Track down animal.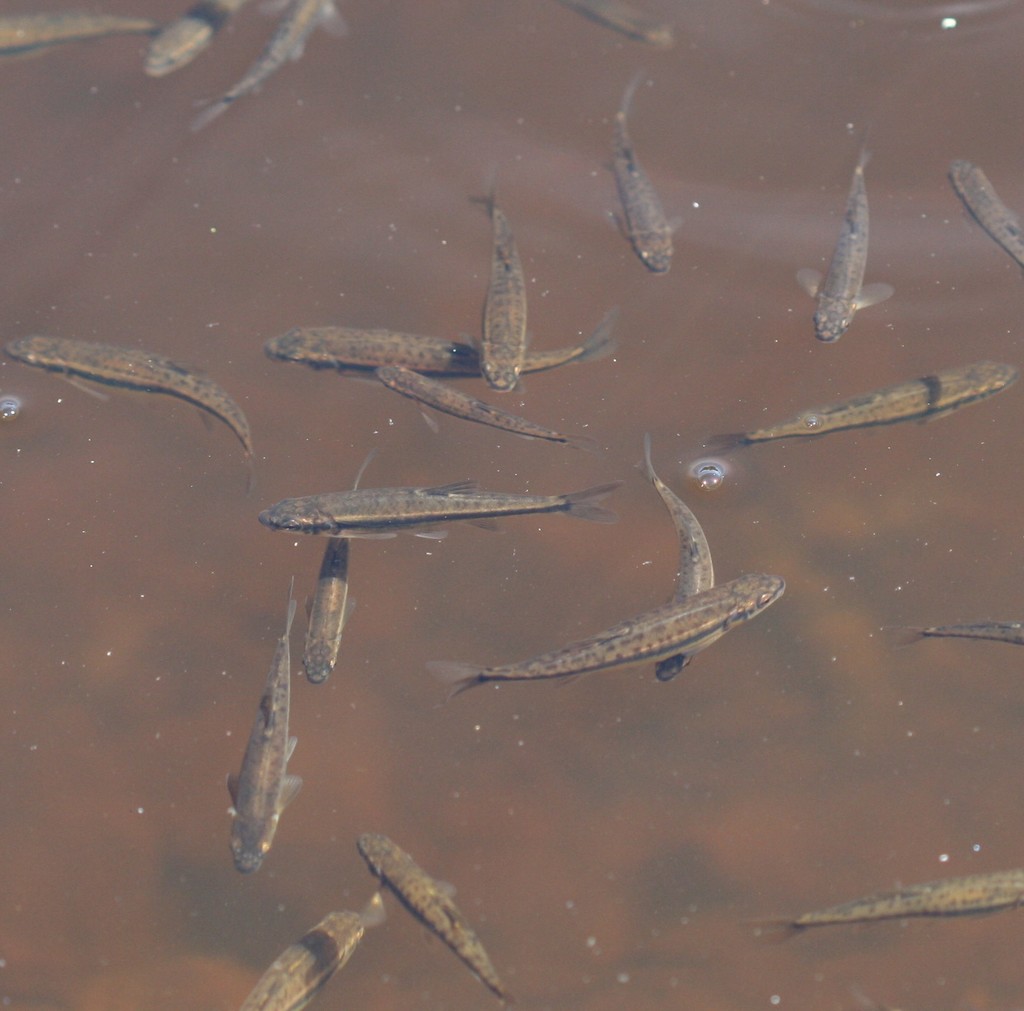
Tracked to [left=562, top=1, right=678, bottom=47].
